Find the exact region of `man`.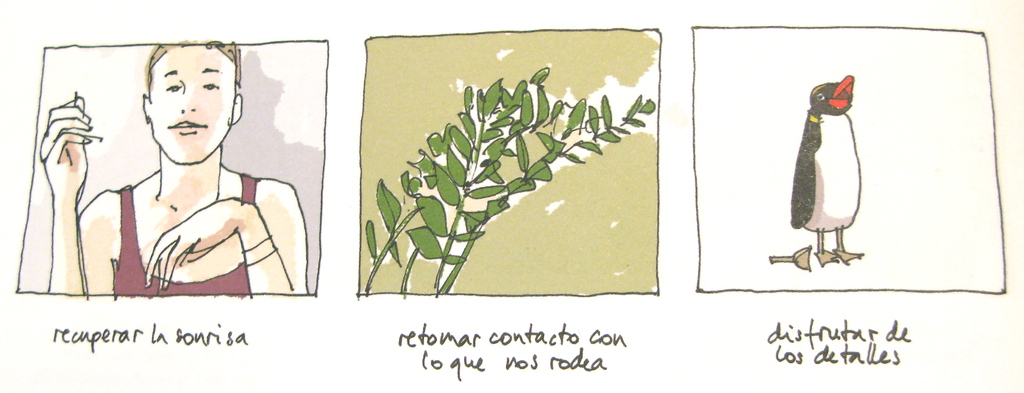
Exact region: 51 63 299 283.
